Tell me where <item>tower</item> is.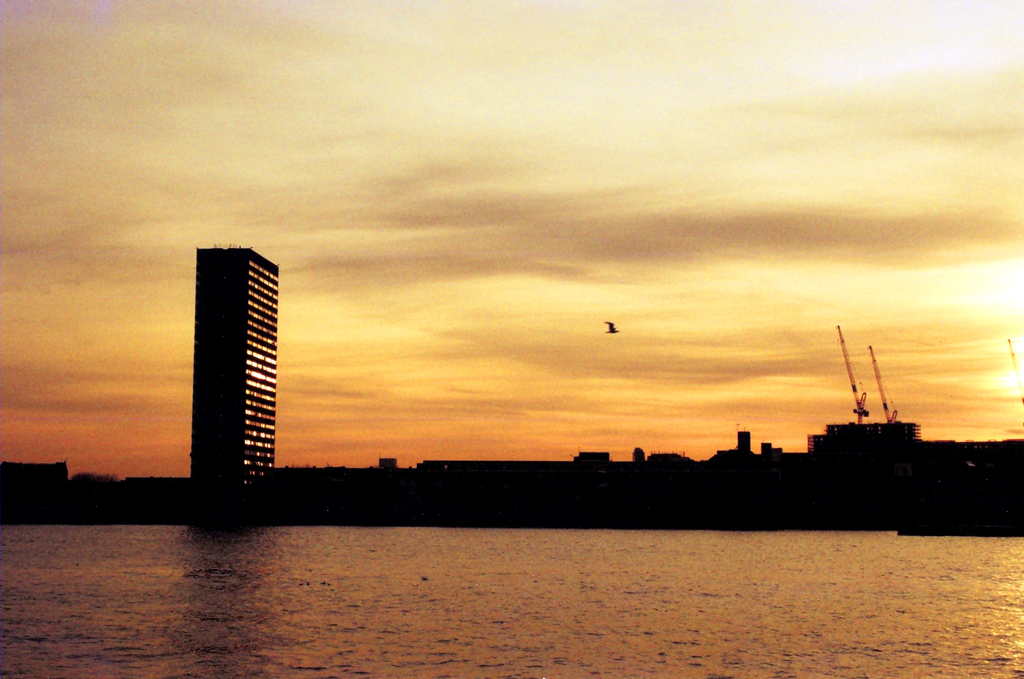
<item>tower</item> is at pyautogui.locateOnScreen(191, 225, 314, 487).
